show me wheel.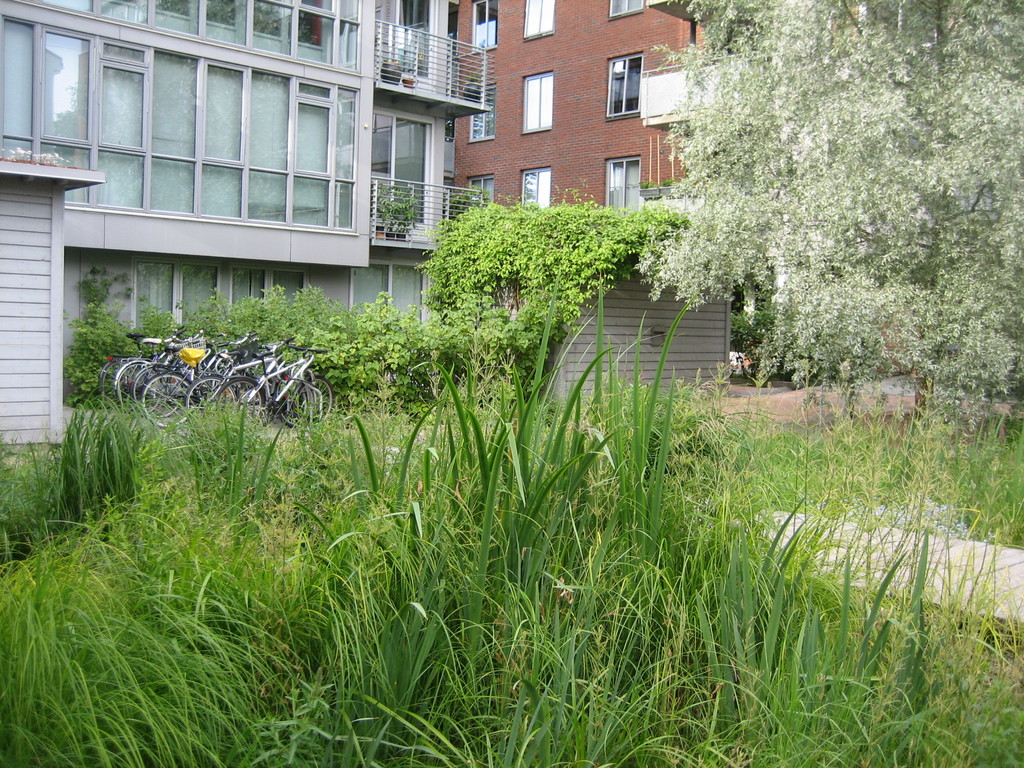
wheel is here: box=[190, 377, 236, 418].
